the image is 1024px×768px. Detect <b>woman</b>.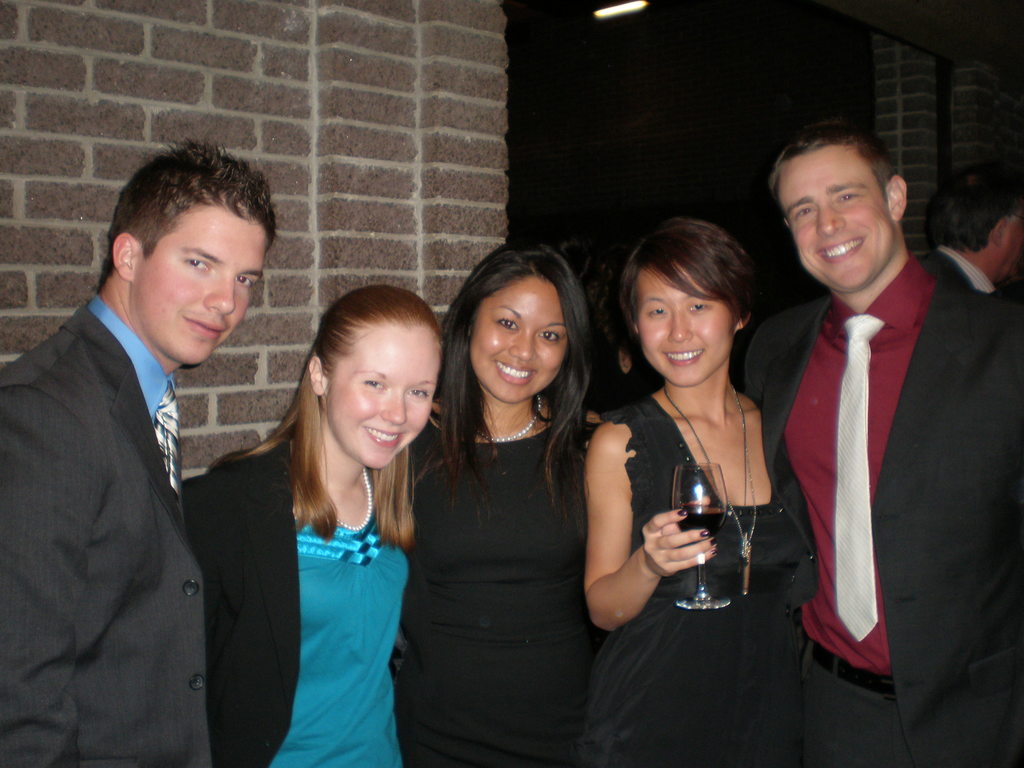
Detection: box=[180, 282, 446, 767].
